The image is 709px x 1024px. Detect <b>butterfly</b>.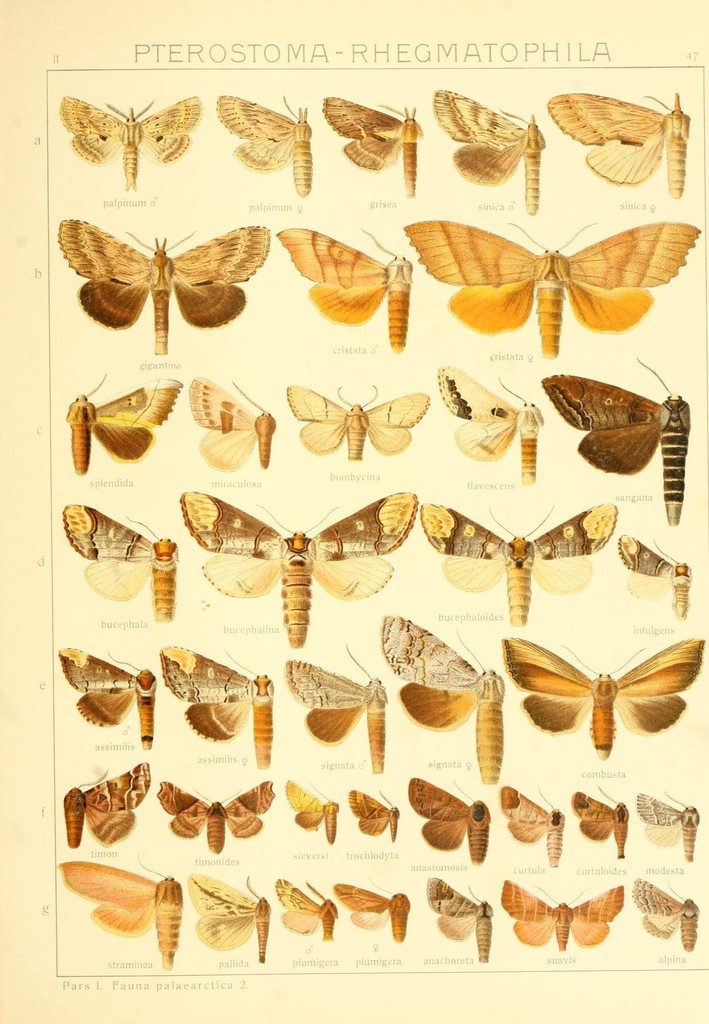
Detection: bbox(178, 869, 281, 965).
